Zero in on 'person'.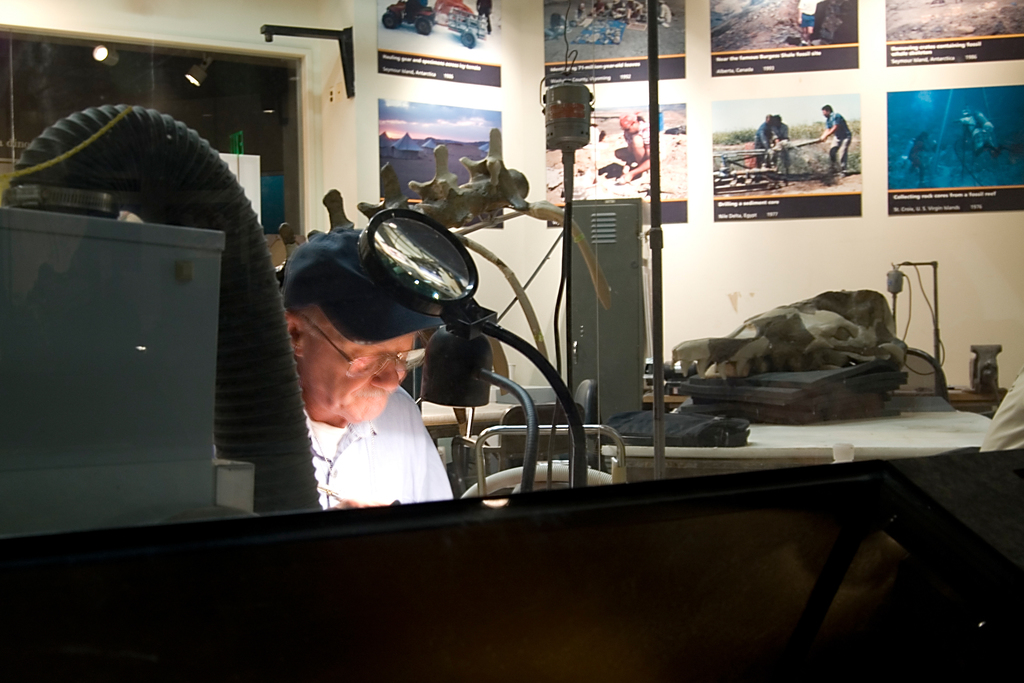
Zeroed in: <box>751,113,775,179</box>.
